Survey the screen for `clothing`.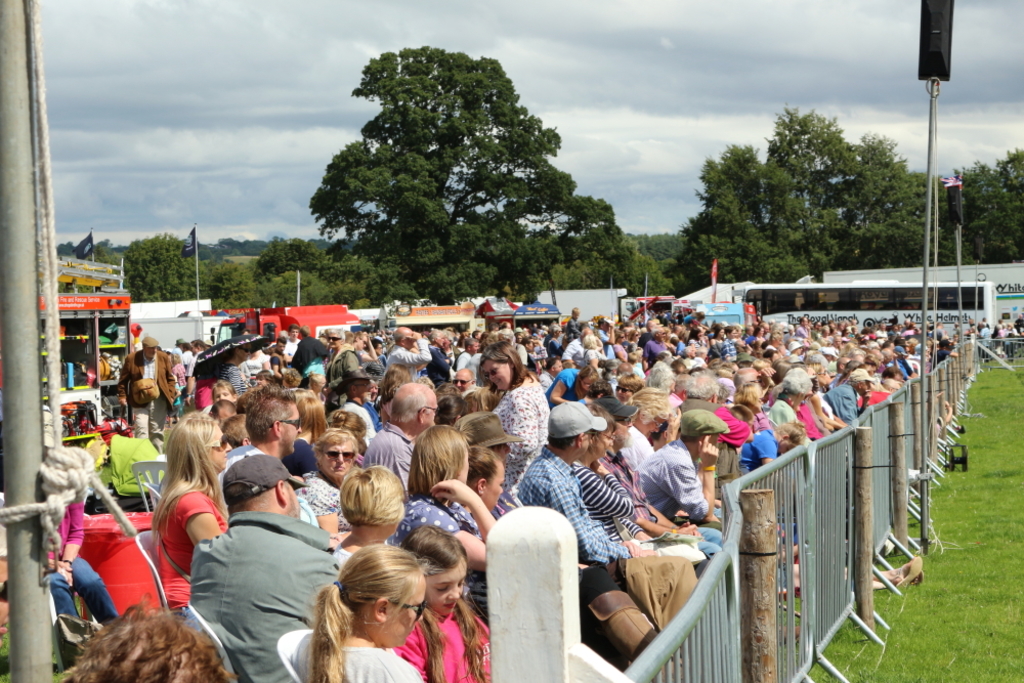
Survey found: box=[494, 378, 557, 517].
